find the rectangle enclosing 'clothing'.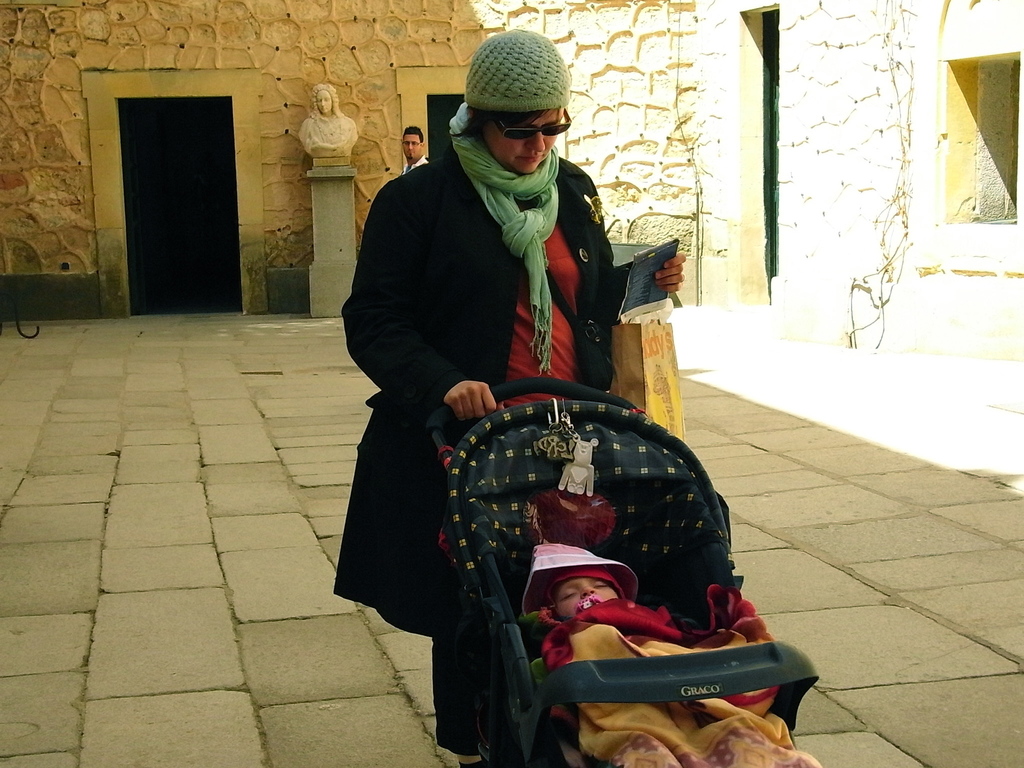
x1=536, y1=575, x2=820, y2=767.
